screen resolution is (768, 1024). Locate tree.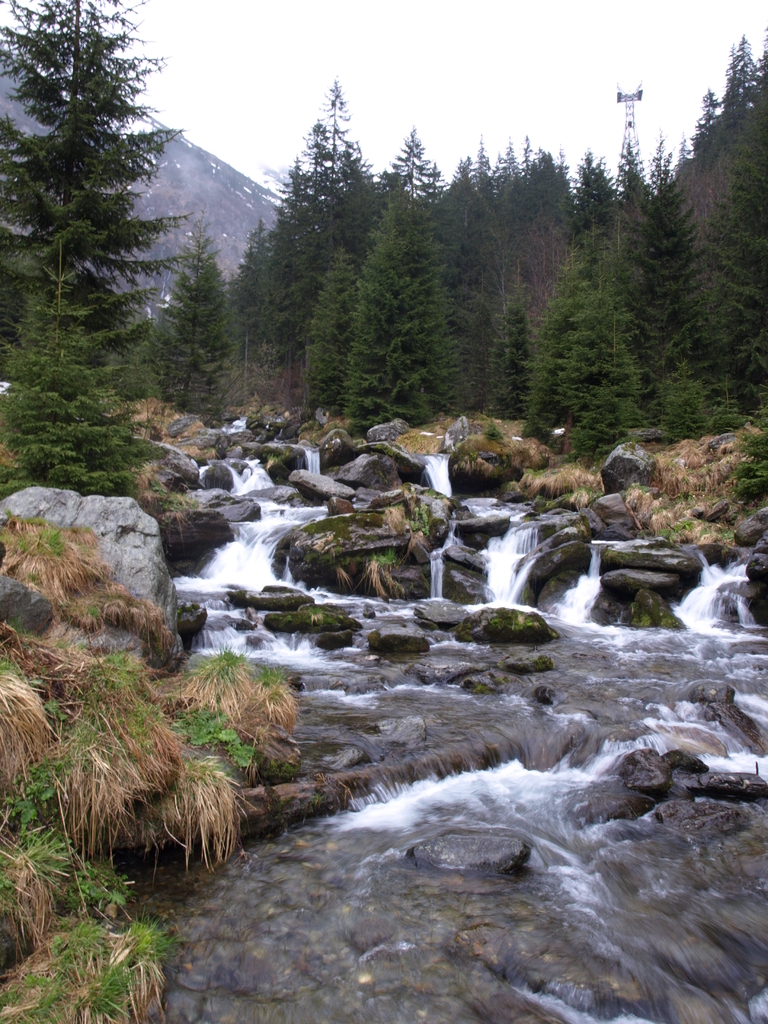
0 0 206 367.
